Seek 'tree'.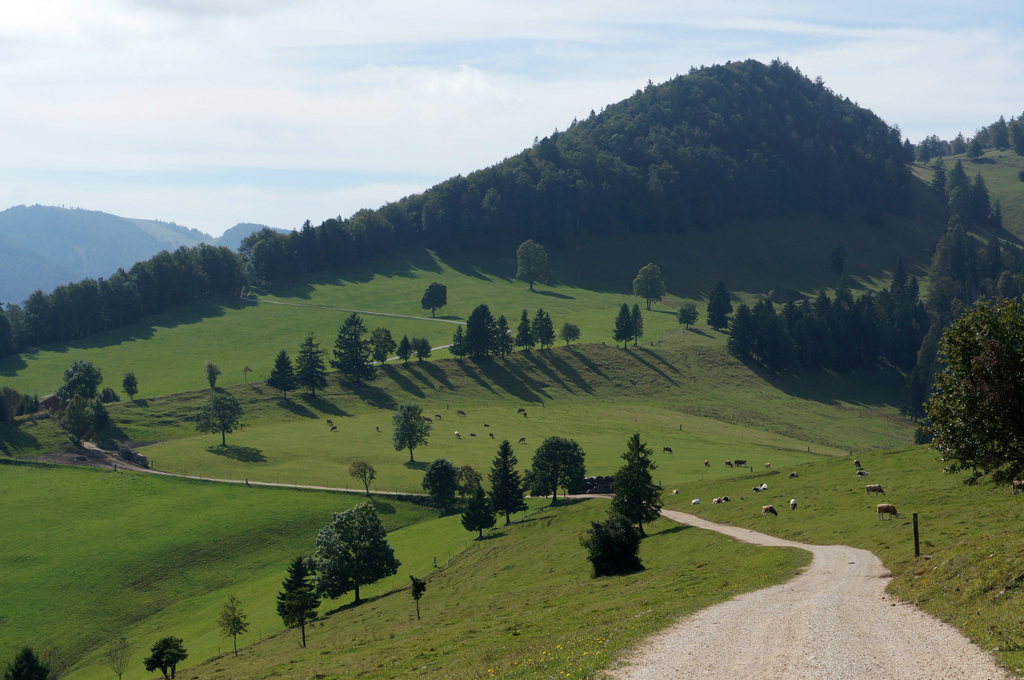
box=[495, 314, 520, 360].
